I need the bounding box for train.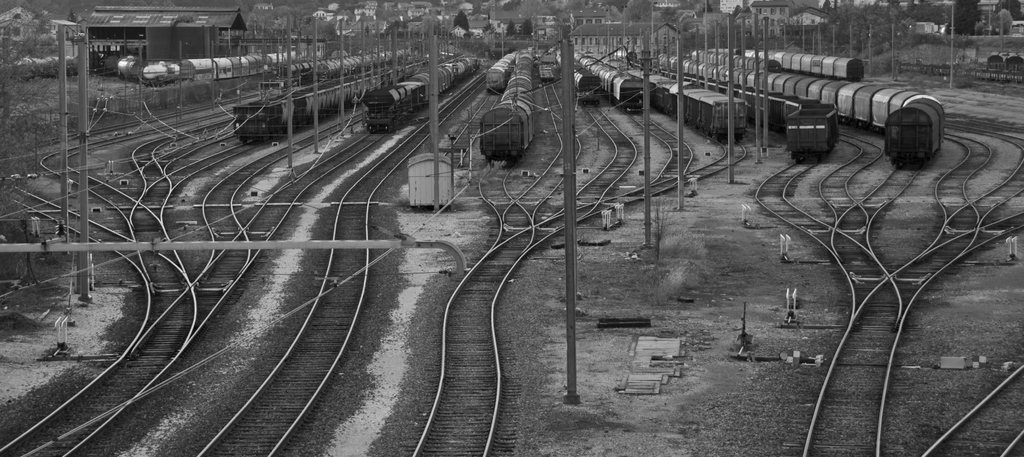
Here it is: left=316, top=48, right=409, bottom=78.
